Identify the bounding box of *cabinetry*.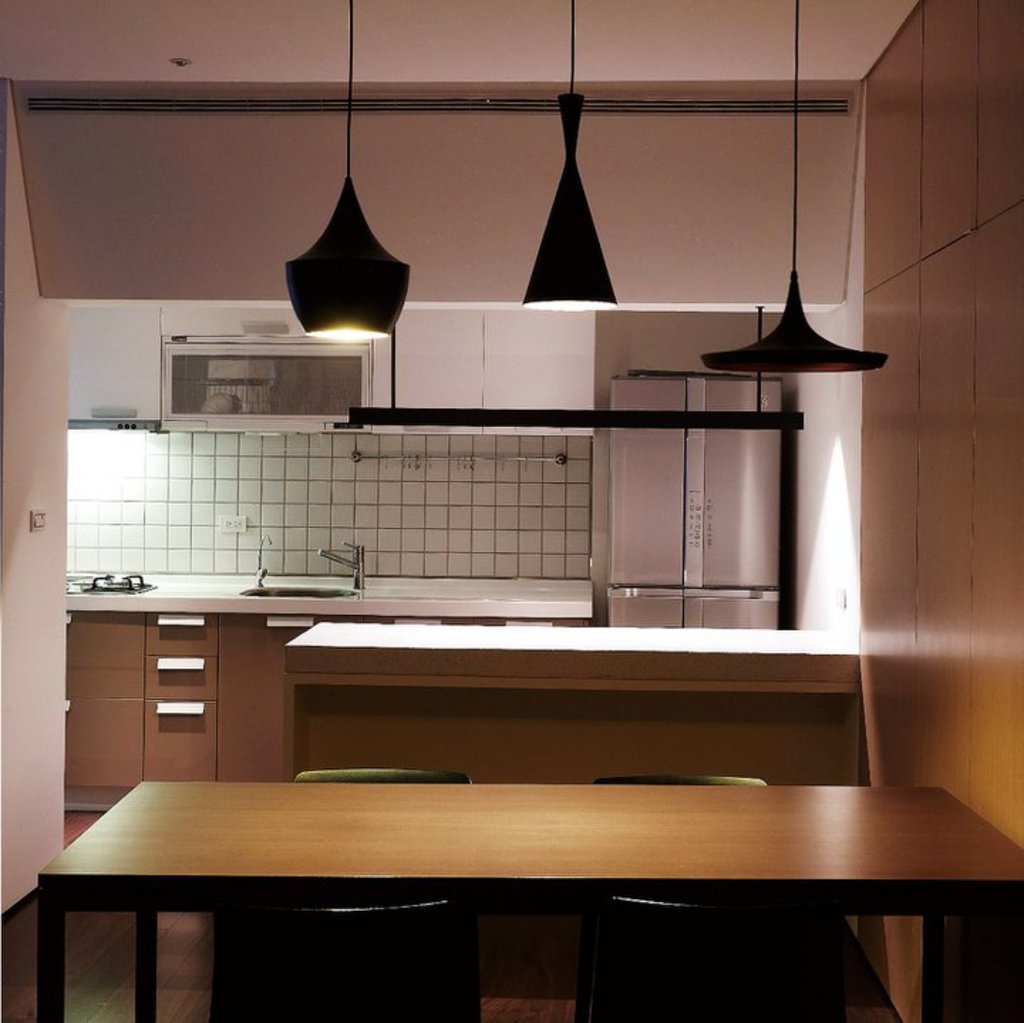
[282, 612, 865, 791].
